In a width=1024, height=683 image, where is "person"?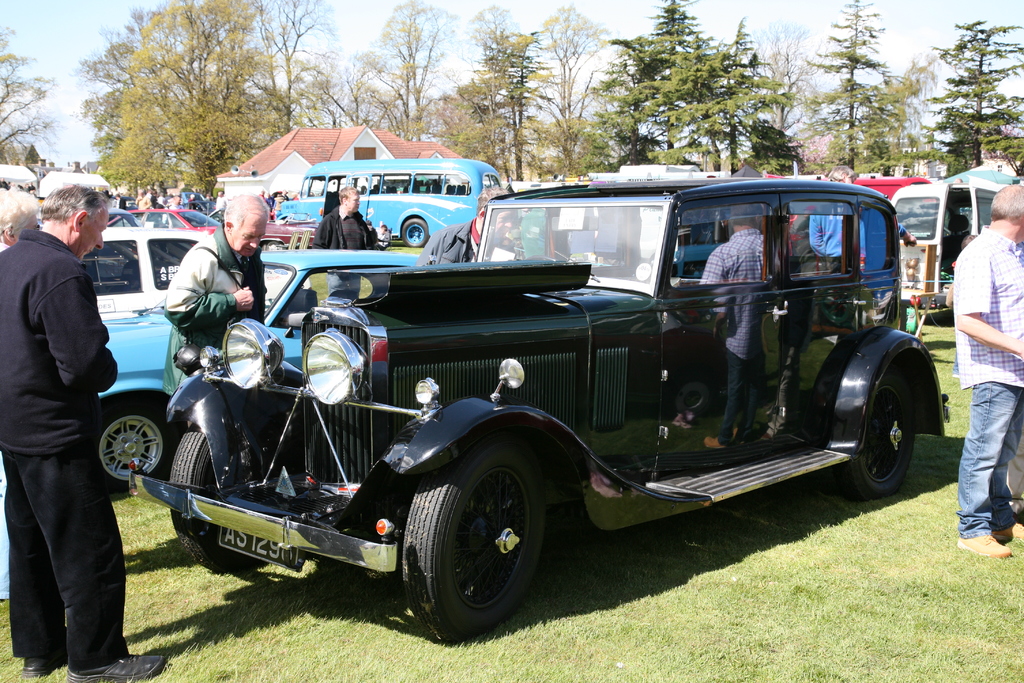
l=951, t=183, r=1023, b=559.
